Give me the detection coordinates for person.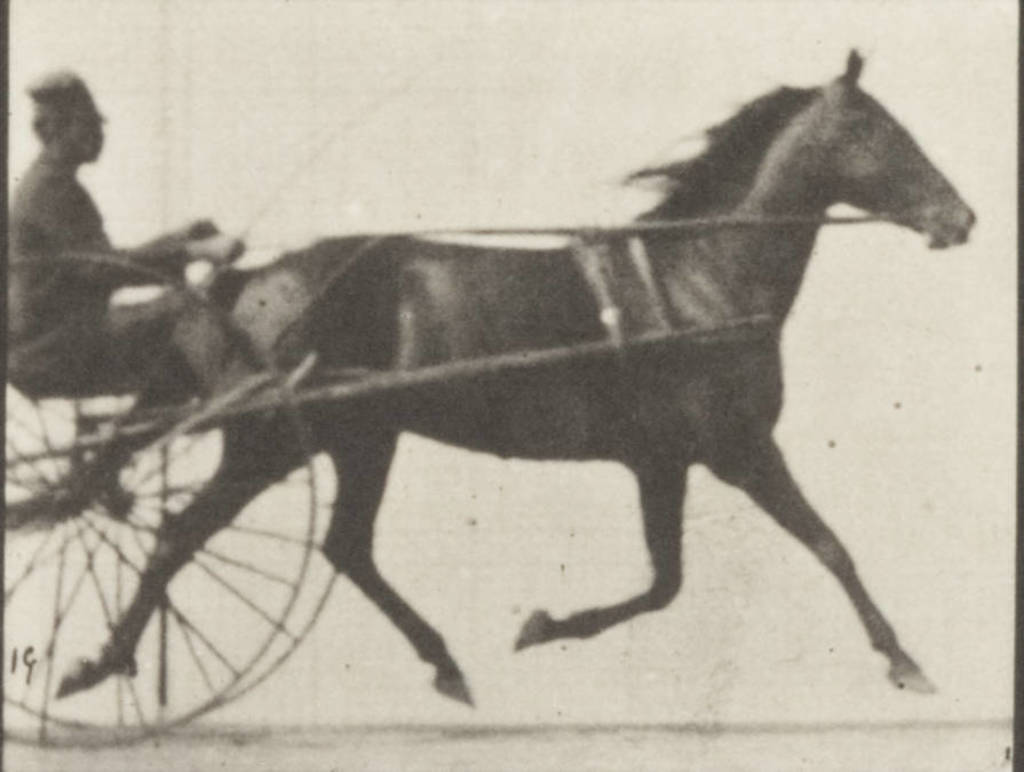
(left=1, top=72, right=245, bottom=511).
